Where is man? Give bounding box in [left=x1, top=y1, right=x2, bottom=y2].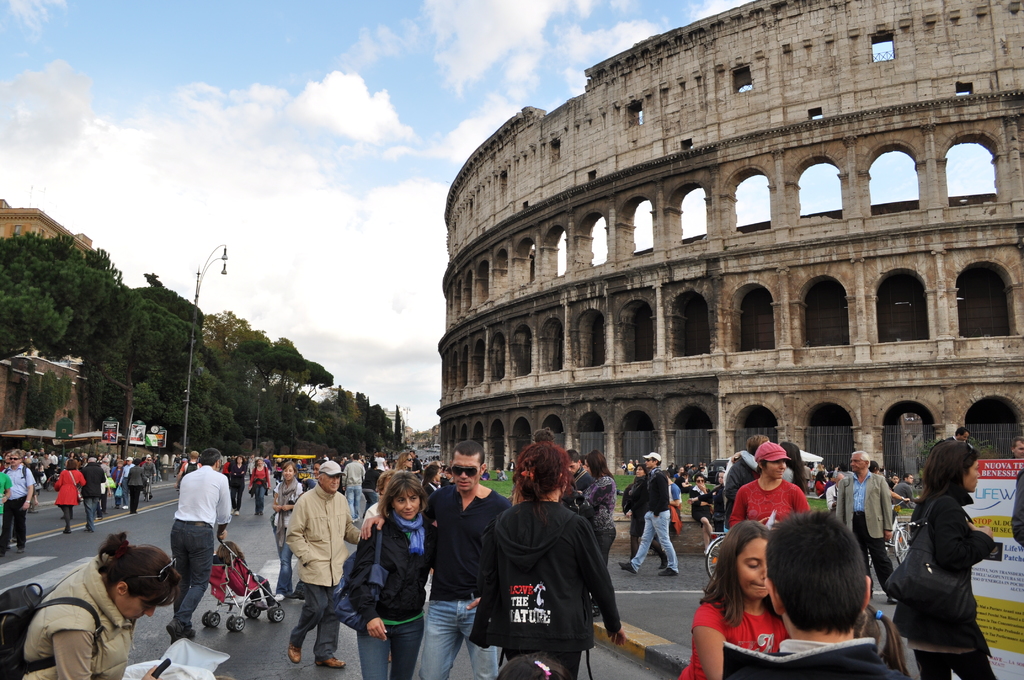
[left=720, top=433, right=769, bottom=528].
